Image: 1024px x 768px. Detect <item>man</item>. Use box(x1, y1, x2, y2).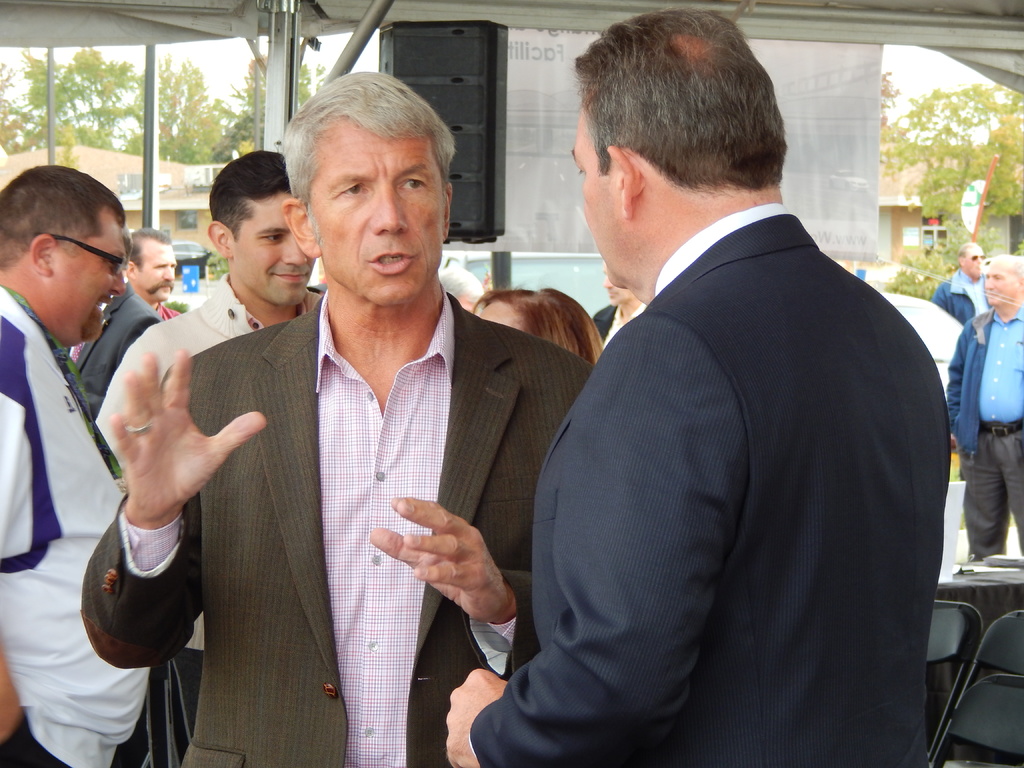
box(63, 276, 154, 421).
